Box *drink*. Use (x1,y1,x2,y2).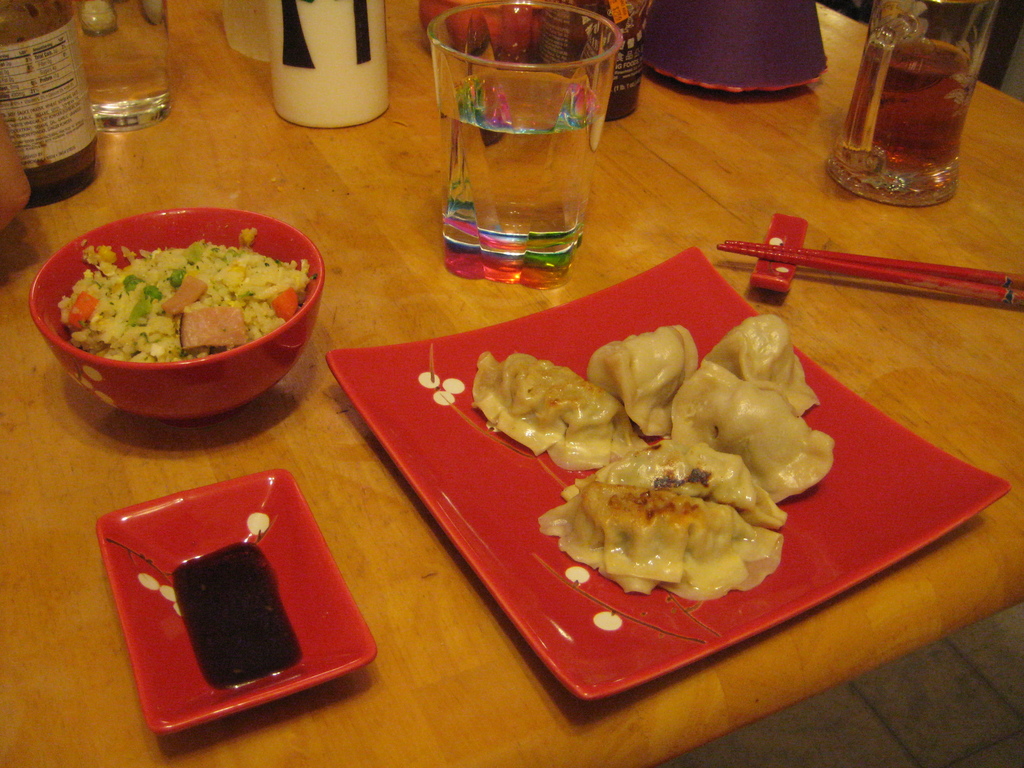
(829,0,1009,192).
